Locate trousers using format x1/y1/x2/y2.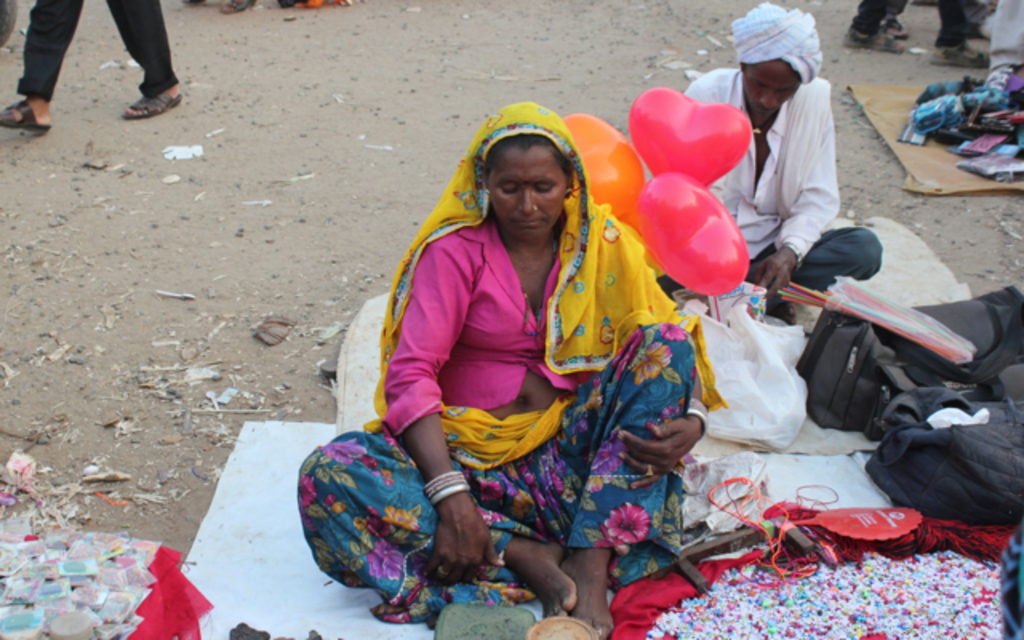
853/0/979/50.
